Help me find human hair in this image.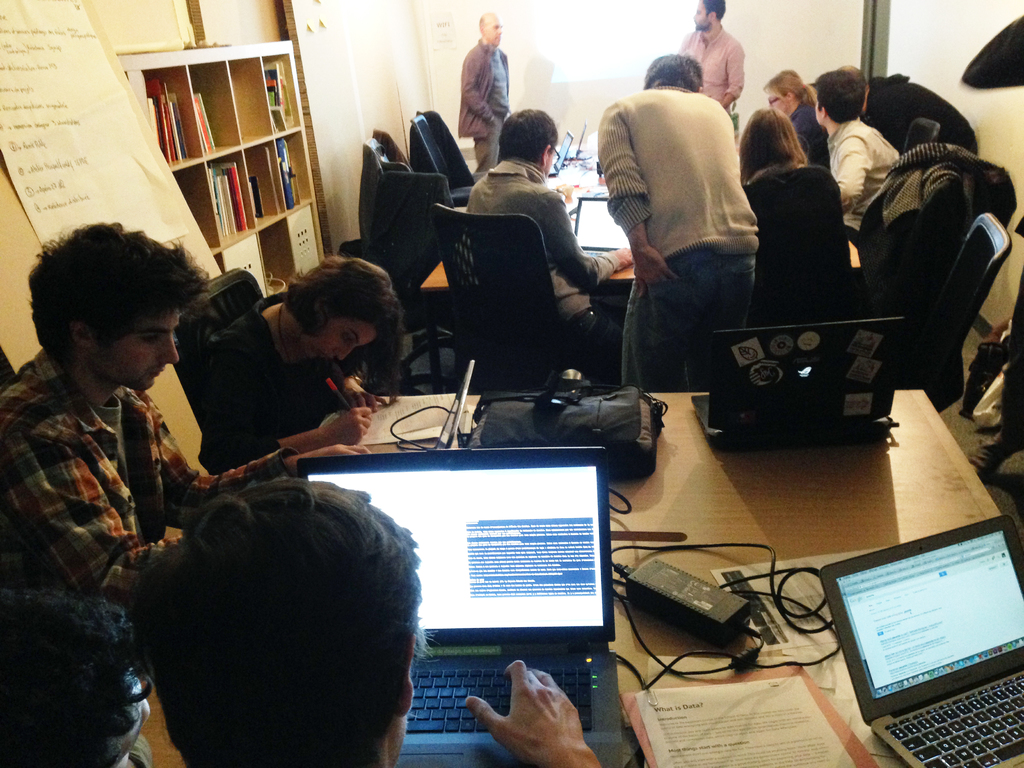
Found it: x1=0 y1=584 x2=143 y2=767.
